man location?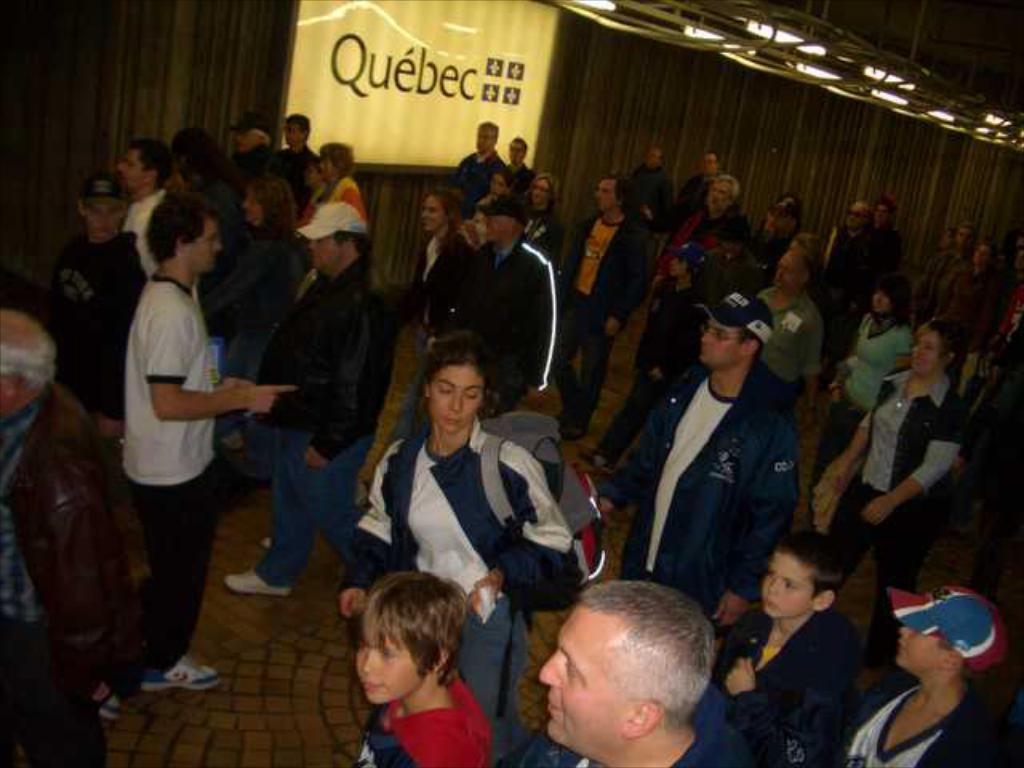
282/114/320/182
